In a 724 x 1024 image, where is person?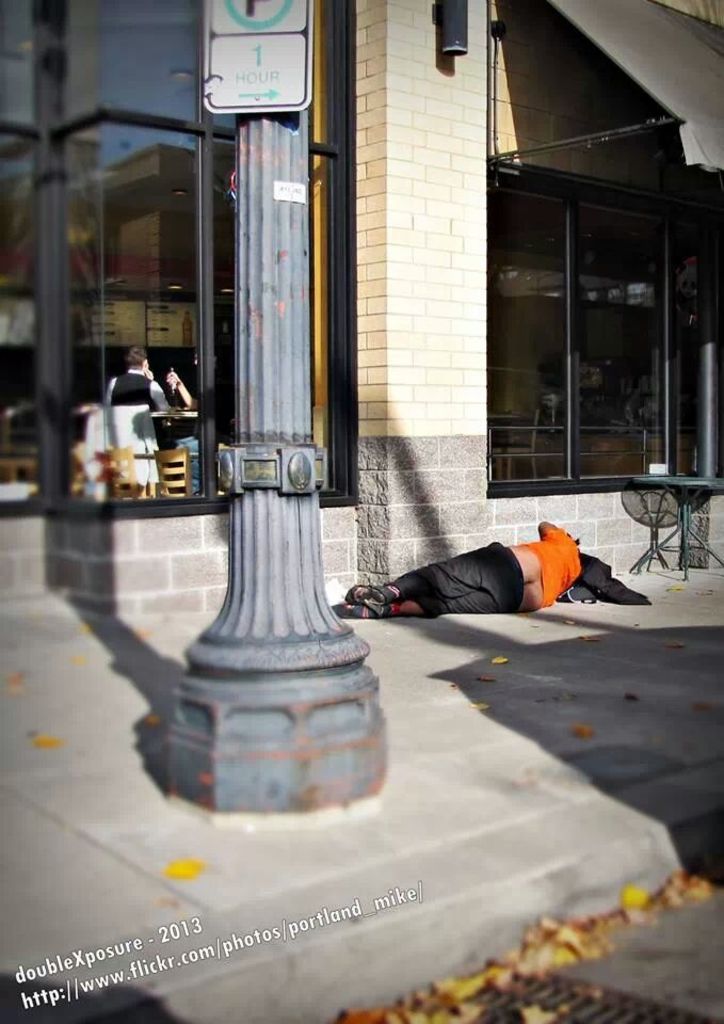
[156, 366, 198, 446].
